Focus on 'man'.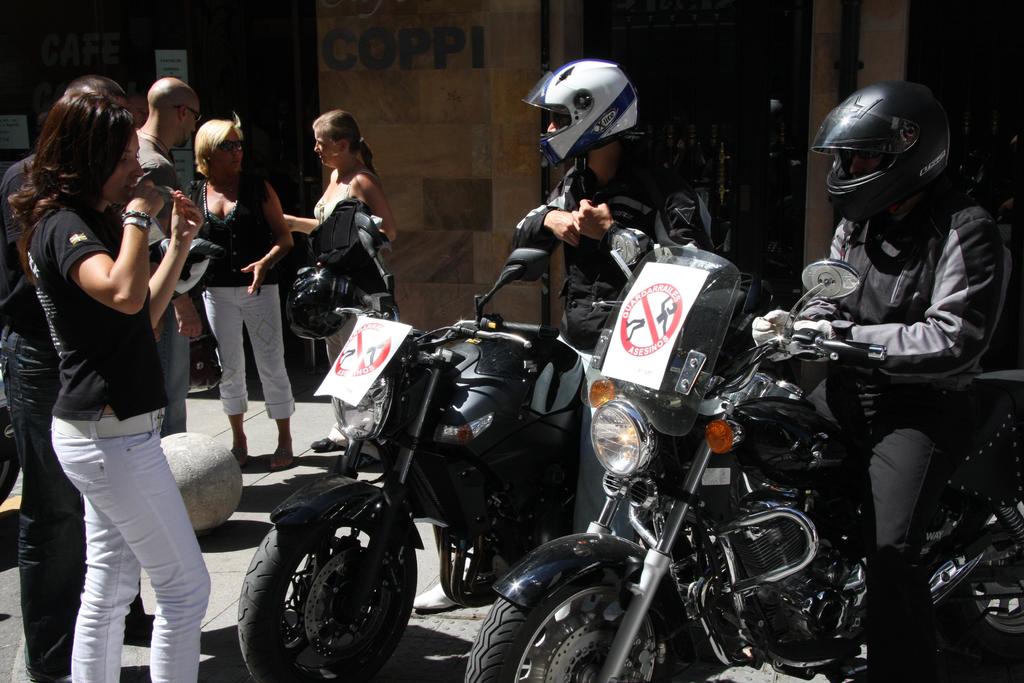
Focused at 762:103:1016:637.
